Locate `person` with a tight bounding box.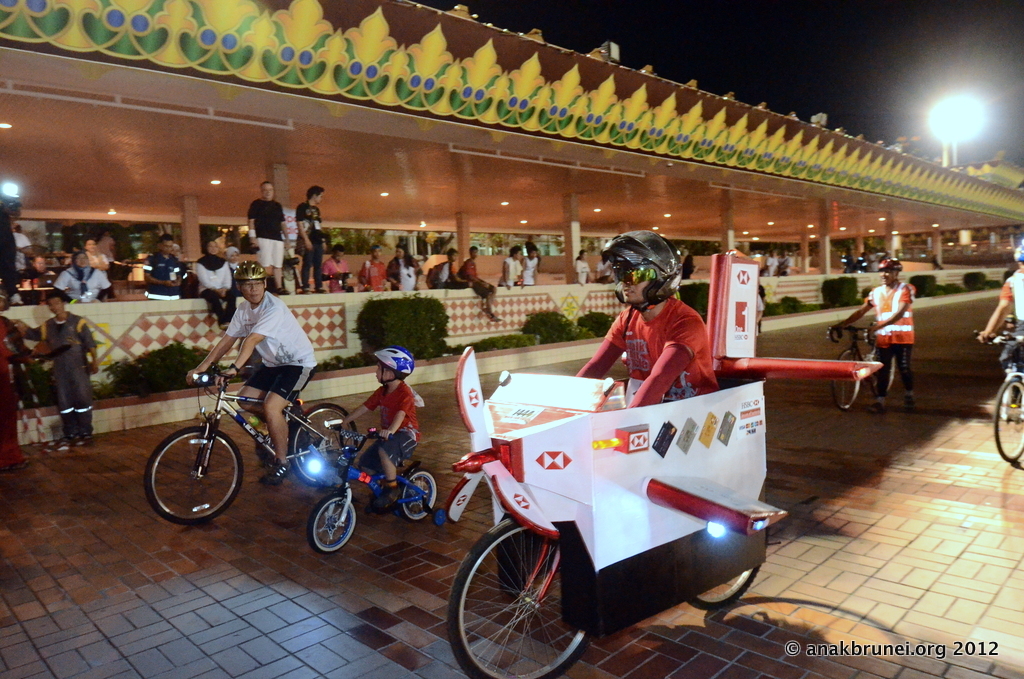
{"left": 752, "top": 288, "right": 771, "bottom": 328}.
